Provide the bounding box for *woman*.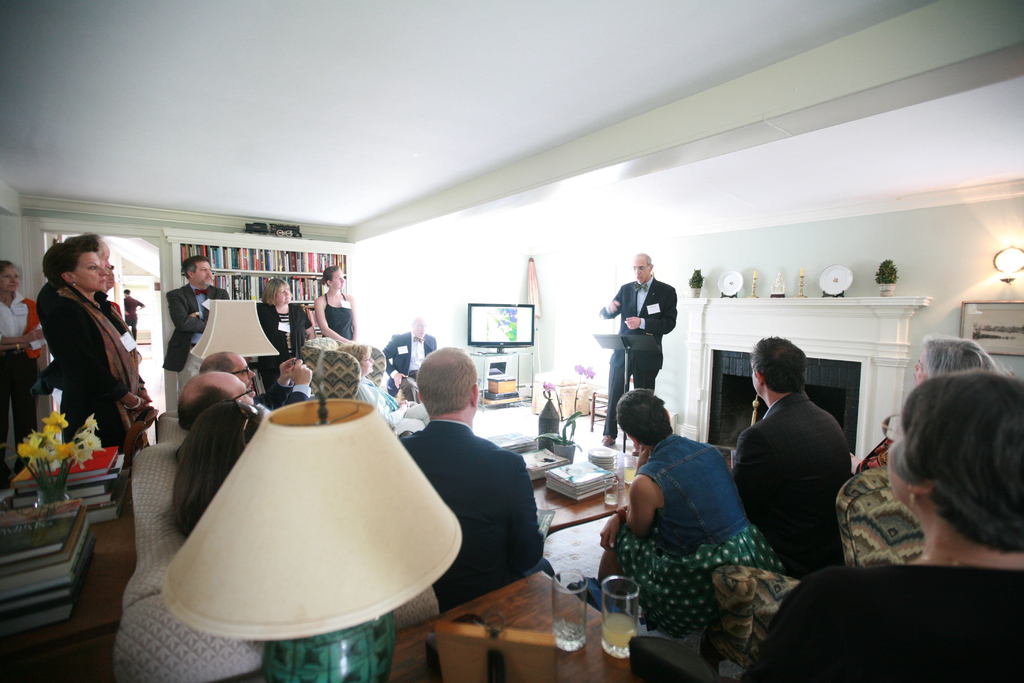
912,325,1008,390.
